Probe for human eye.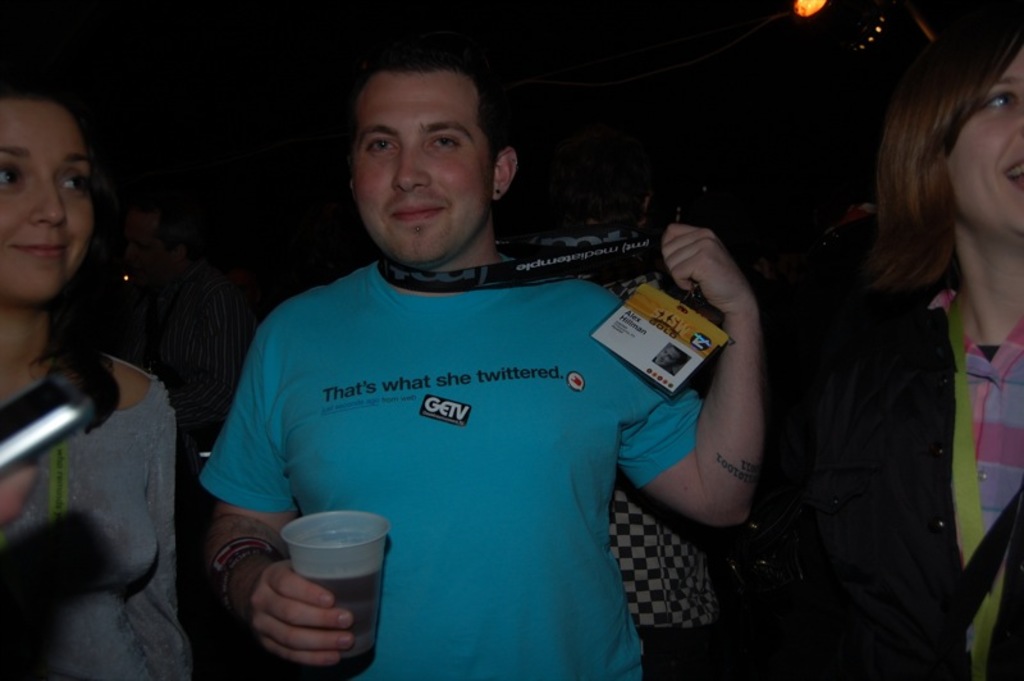
Probe result: [426,134,462,148].
